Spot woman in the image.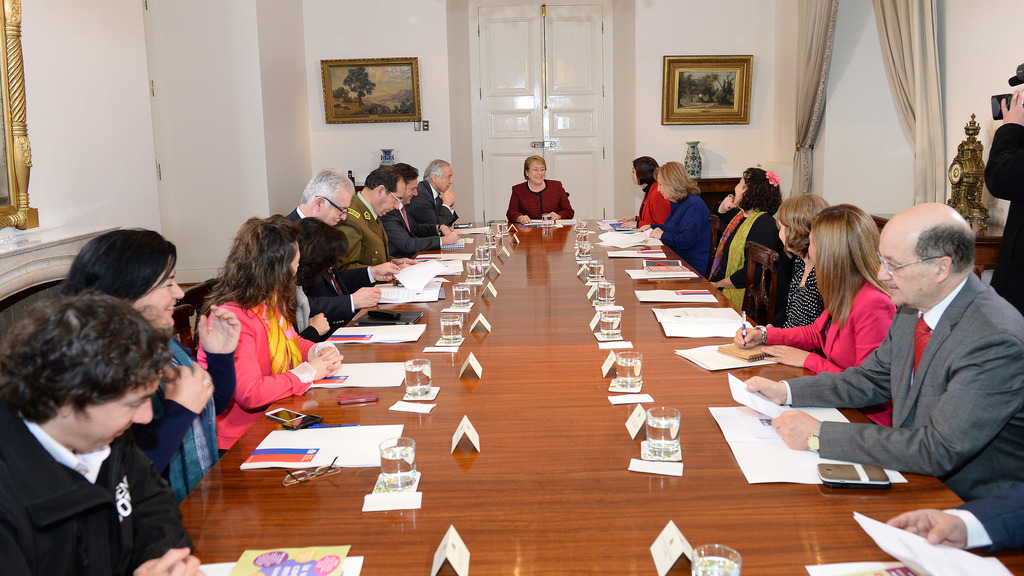
woman found at l=634, t=159, r=714, b=284.
